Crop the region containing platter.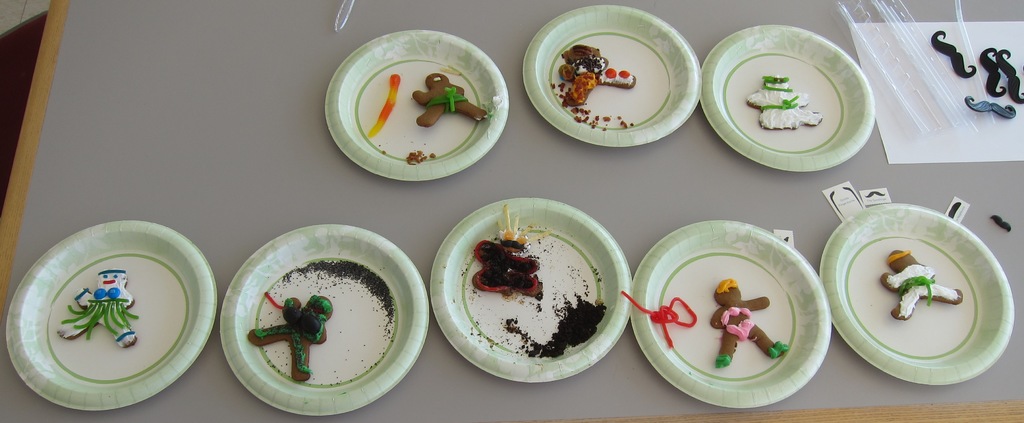
Crop region: bbox=[429, 197, 629, 381].
